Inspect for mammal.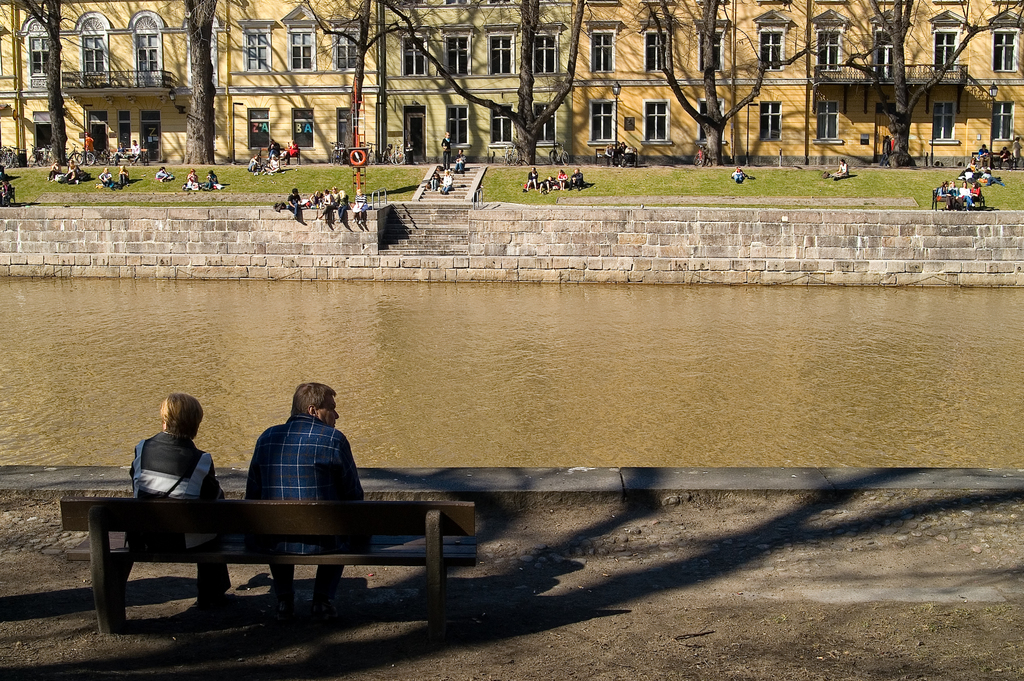
Inspection: locate(833, 160, 849, 175).
